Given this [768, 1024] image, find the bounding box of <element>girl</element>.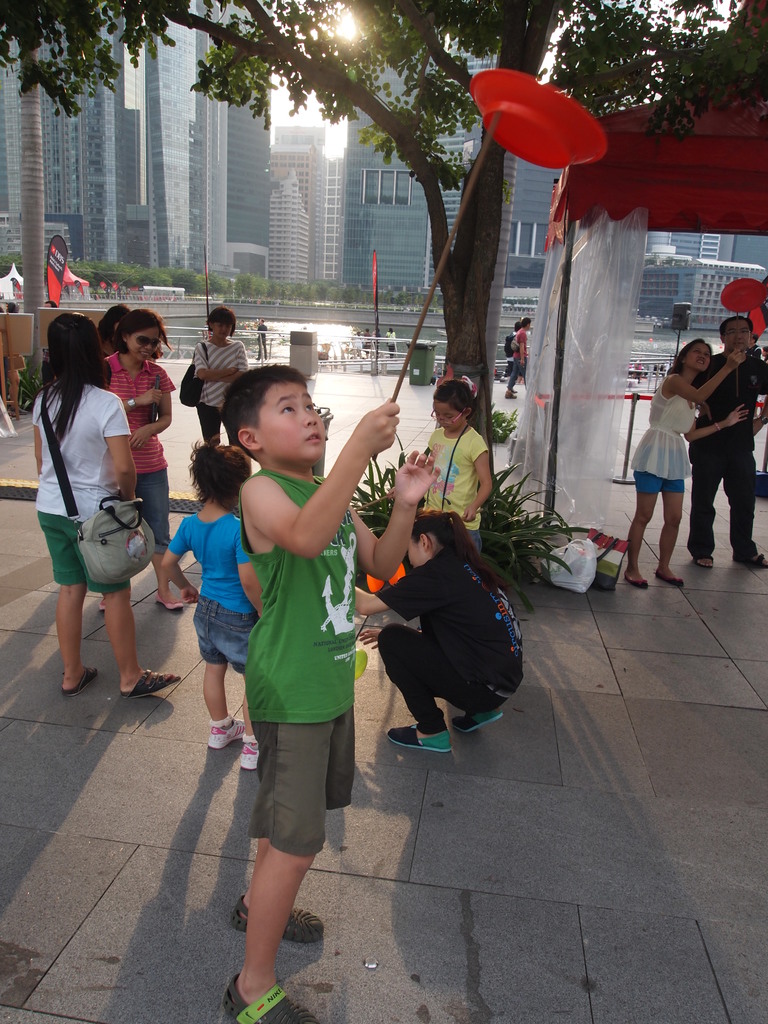
<bbox>22, 312, 186, 696</bbox>.
